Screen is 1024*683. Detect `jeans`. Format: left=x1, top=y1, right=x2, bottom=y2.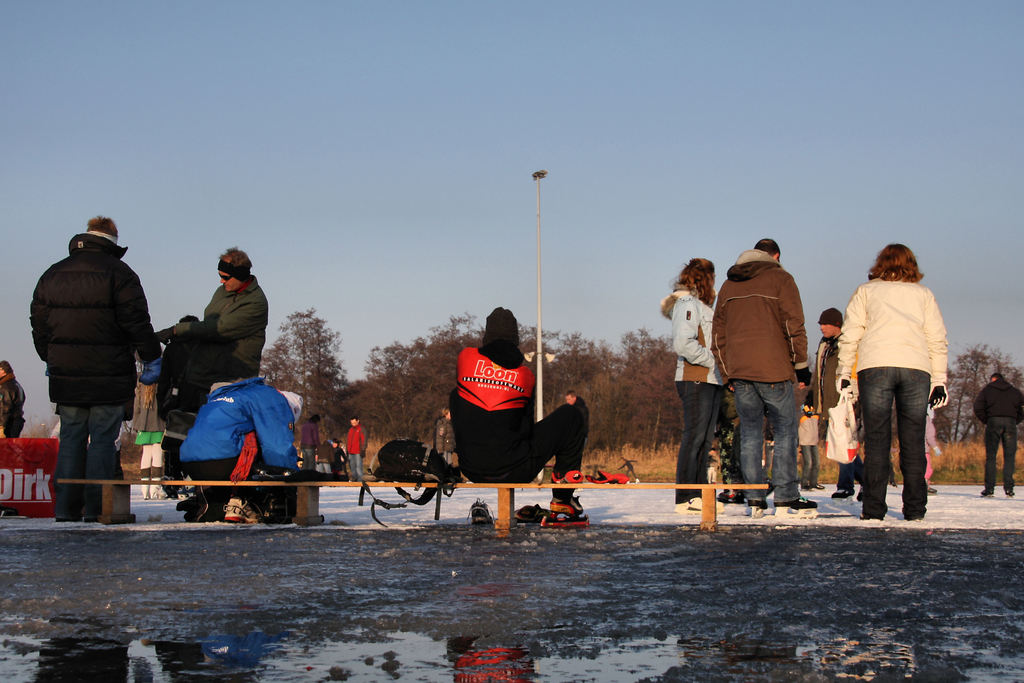
left=301, top=447, right=317, bottom=468.
